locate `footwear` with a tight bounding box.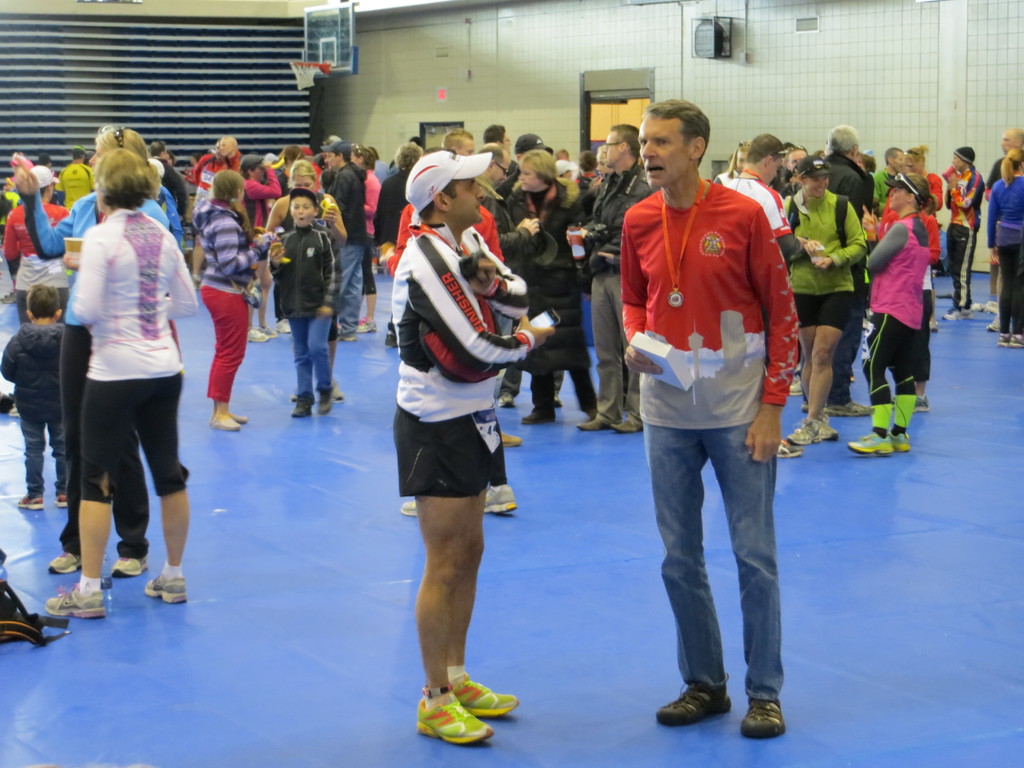
x1=774, y1=436, x2=808, y2=461.
